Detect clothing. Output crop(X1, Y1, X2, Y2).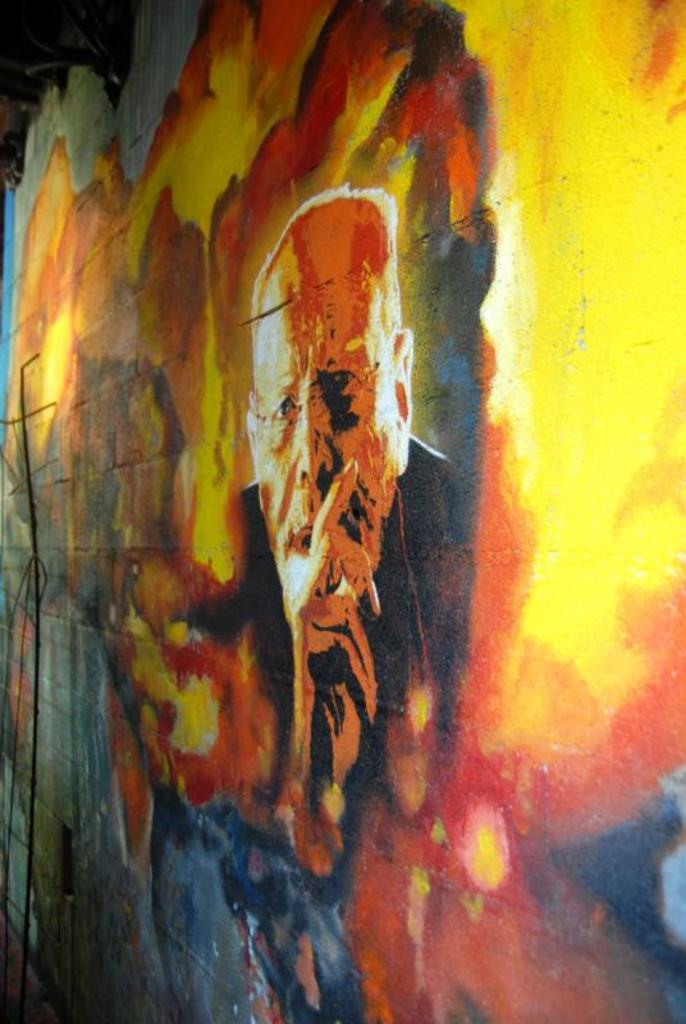
crop(193, 442, 458, 797).
